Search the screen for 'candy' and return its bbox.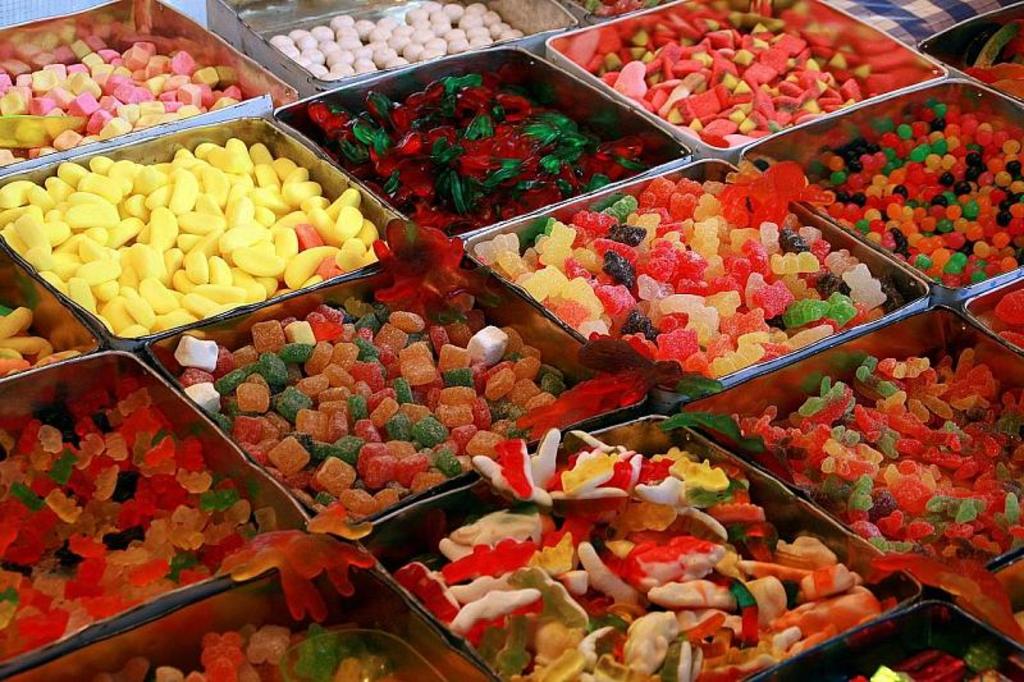
Found: Rect(797, 97, 1023, 284).
